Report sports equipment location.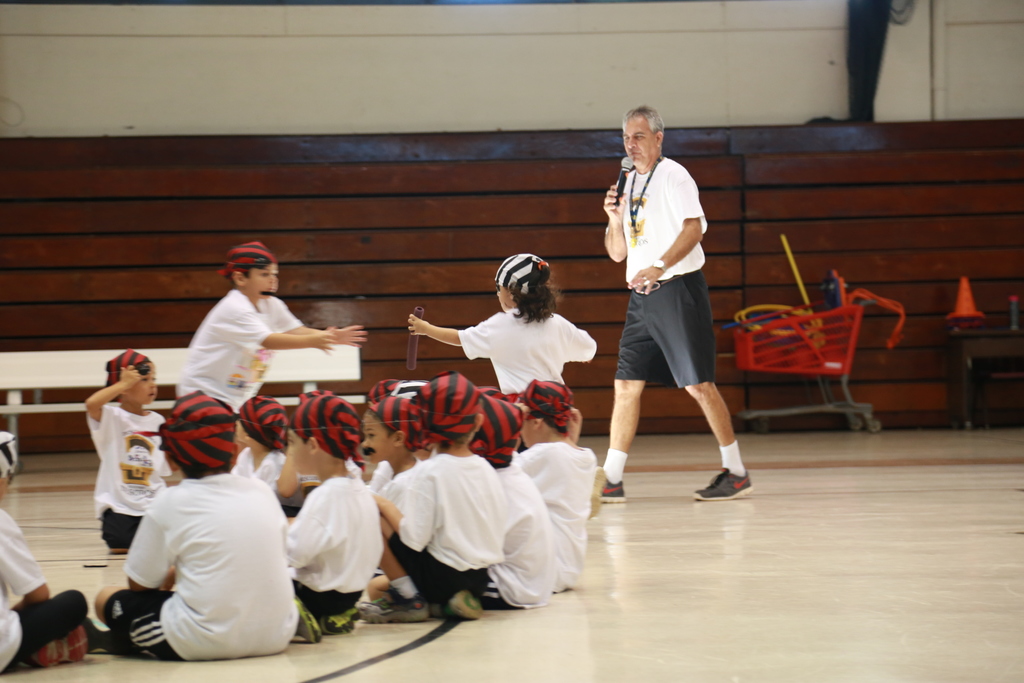
Report: (691, 465, 754, 502).
